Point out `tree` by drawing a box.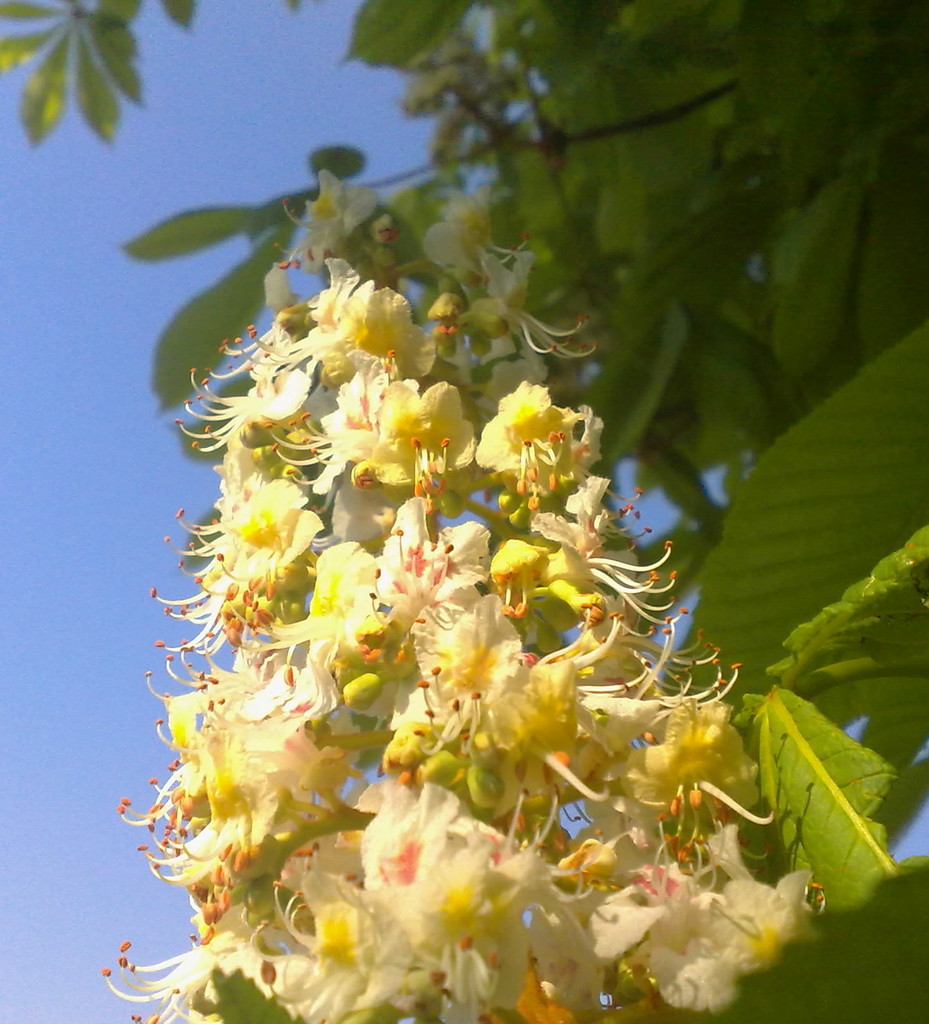
<box>0,0,928,1023</box>.
